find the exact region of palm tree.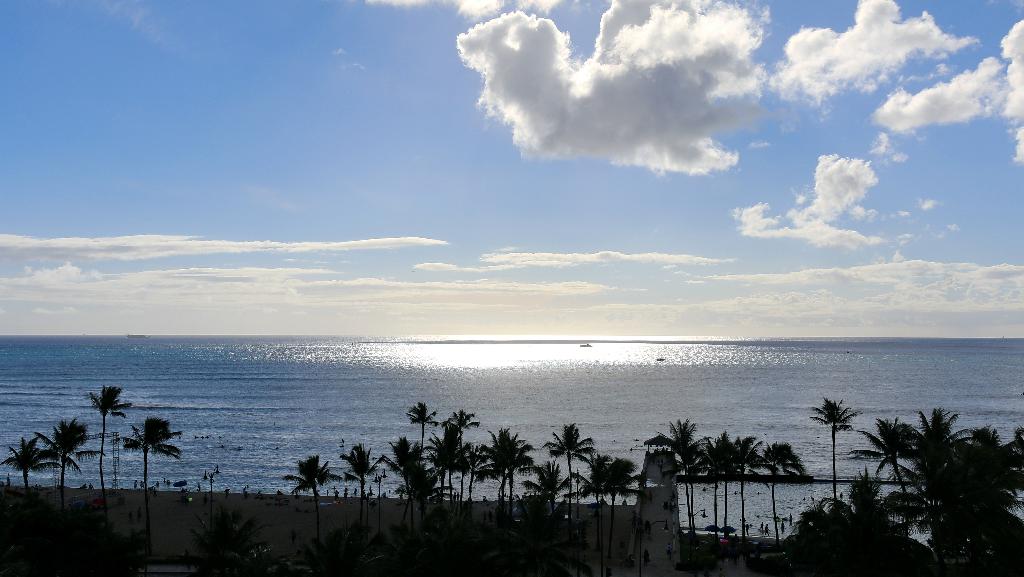
Exact region: (547,414,587,510).
